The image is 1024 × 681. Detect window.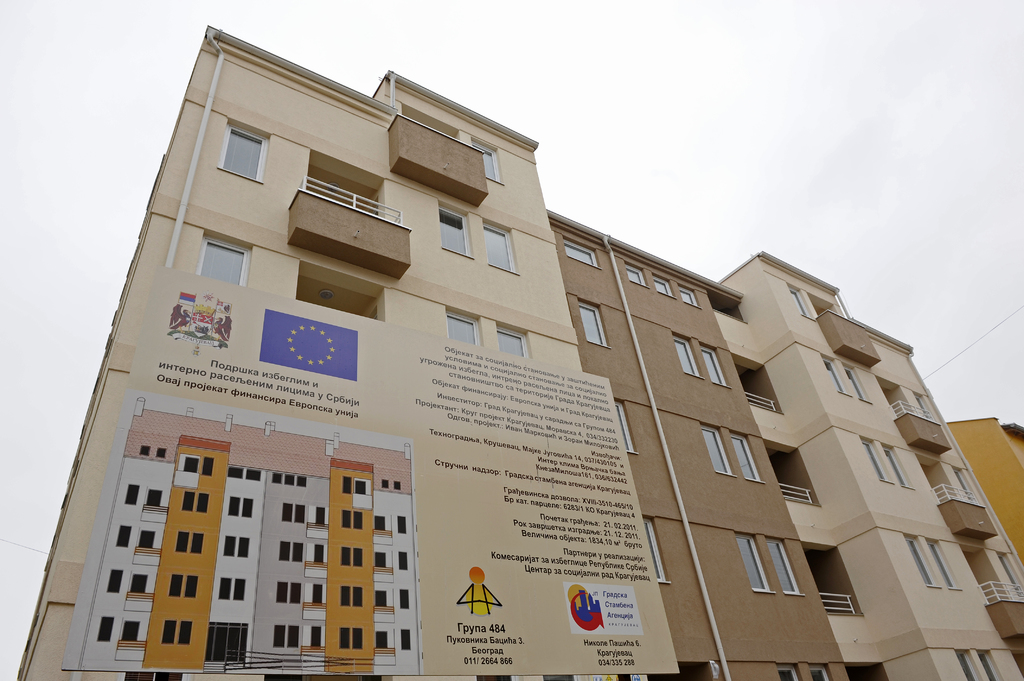
Detection: [723,435,757,479].
